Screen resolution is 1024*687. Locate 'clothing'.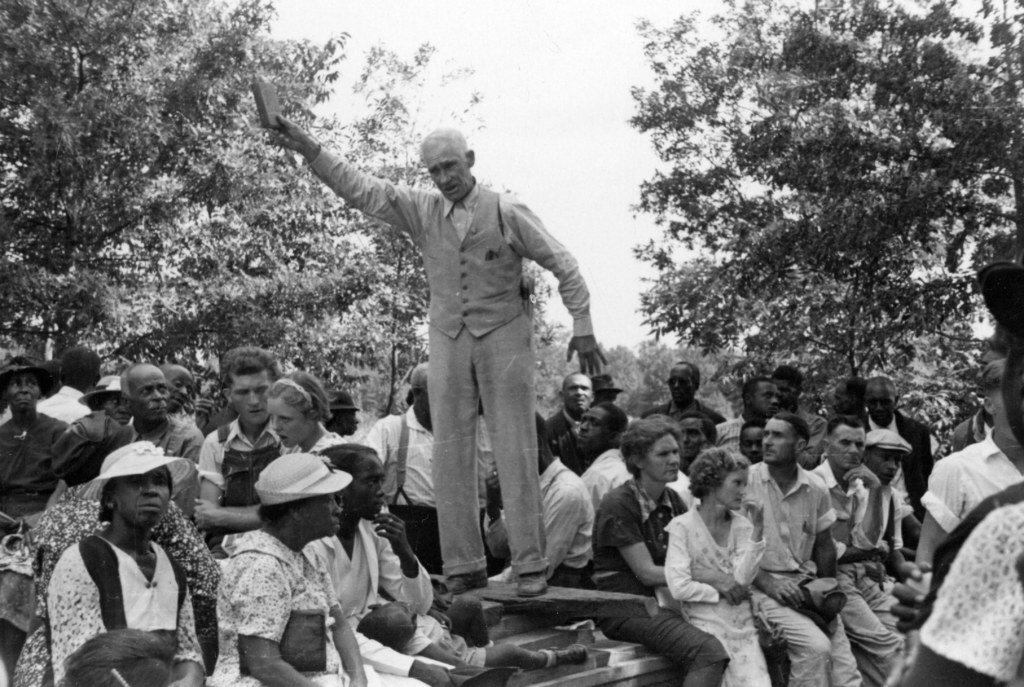
[193,416,273,531].
